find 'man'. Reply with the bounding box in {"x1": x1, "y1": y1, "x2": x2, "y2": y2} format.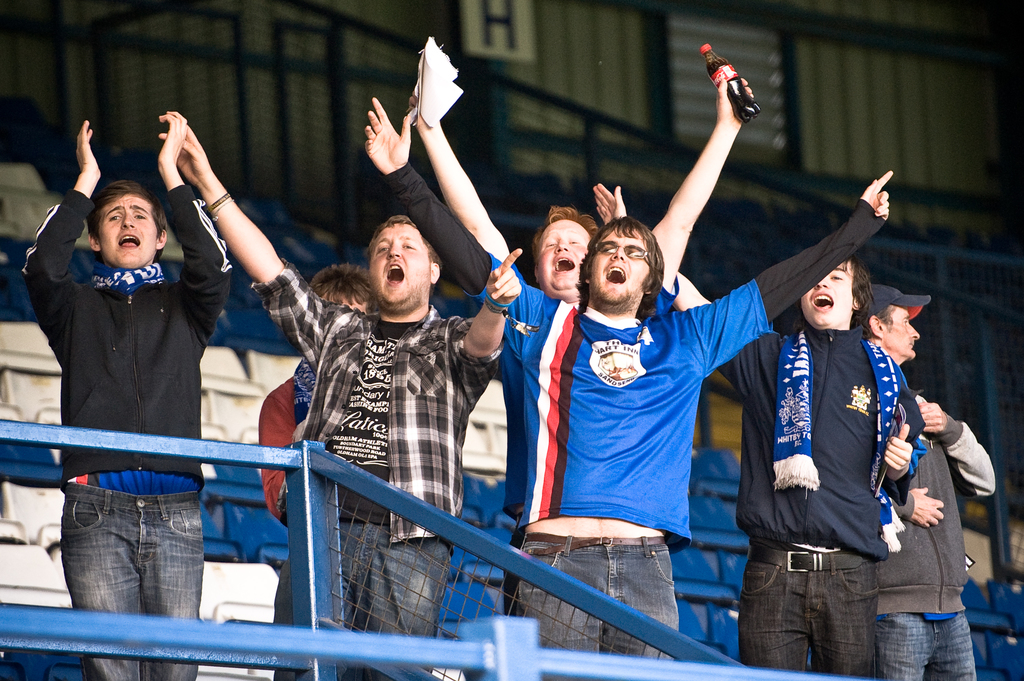
{"x1": 591, "y1": 184, "x2": 927, "y2": 680}.
